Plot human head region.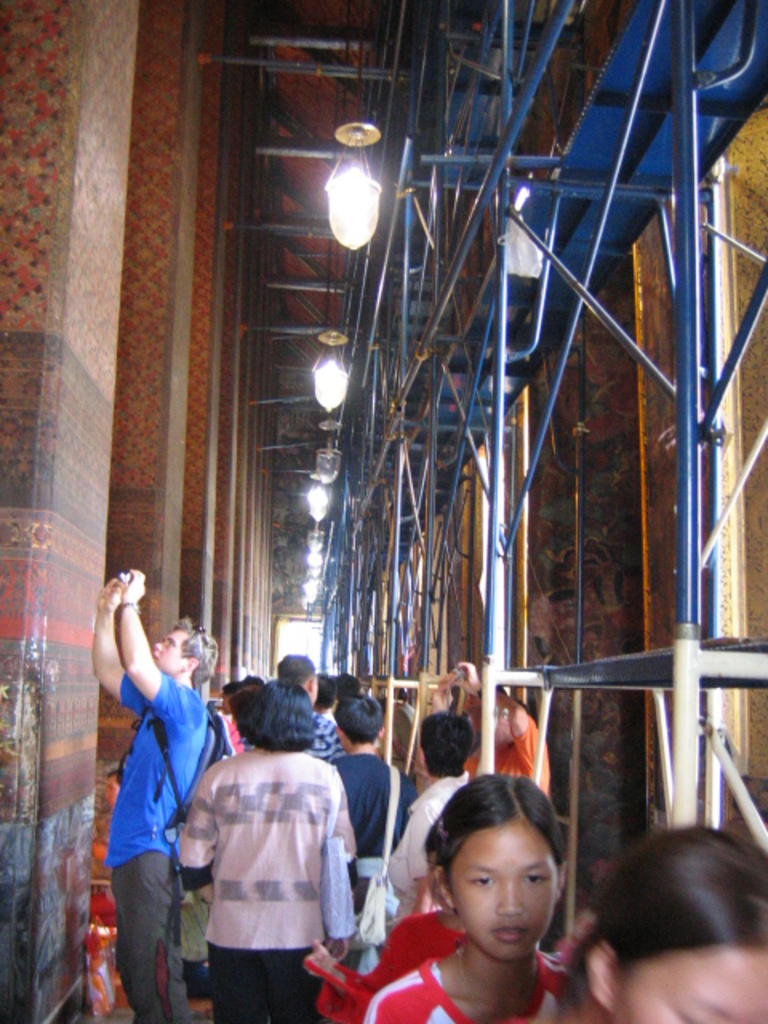
Plotted at pyautogui.locateOnScreen(333, 675, 366, 702).
